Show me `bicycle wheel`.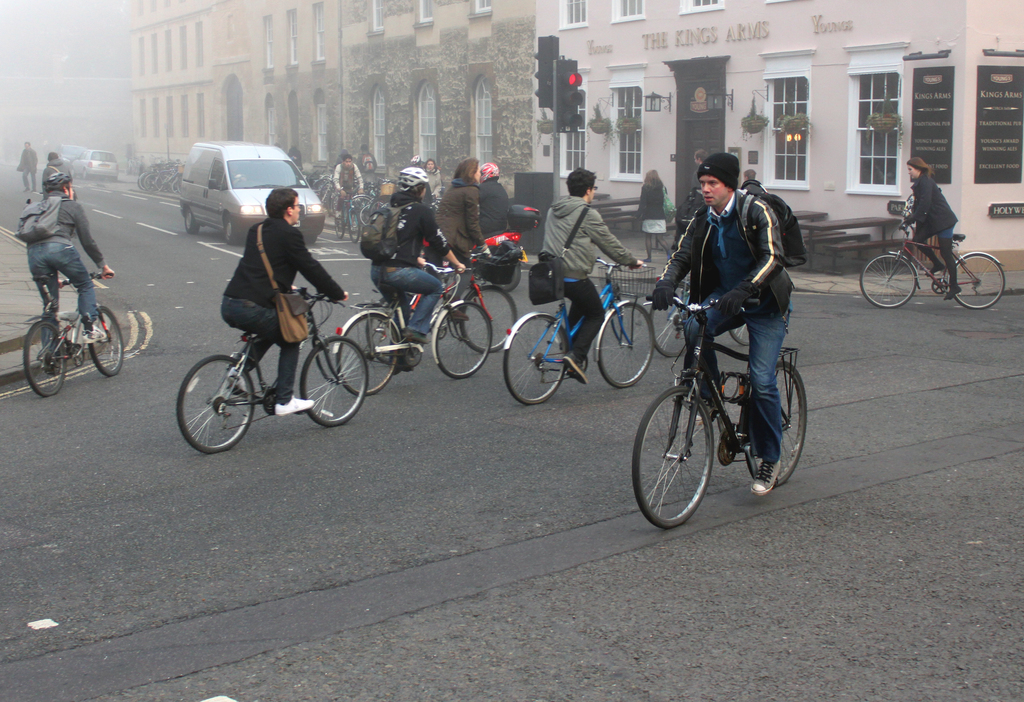
`bicycle wheel` is here: box(177, 355, 255, 453).
